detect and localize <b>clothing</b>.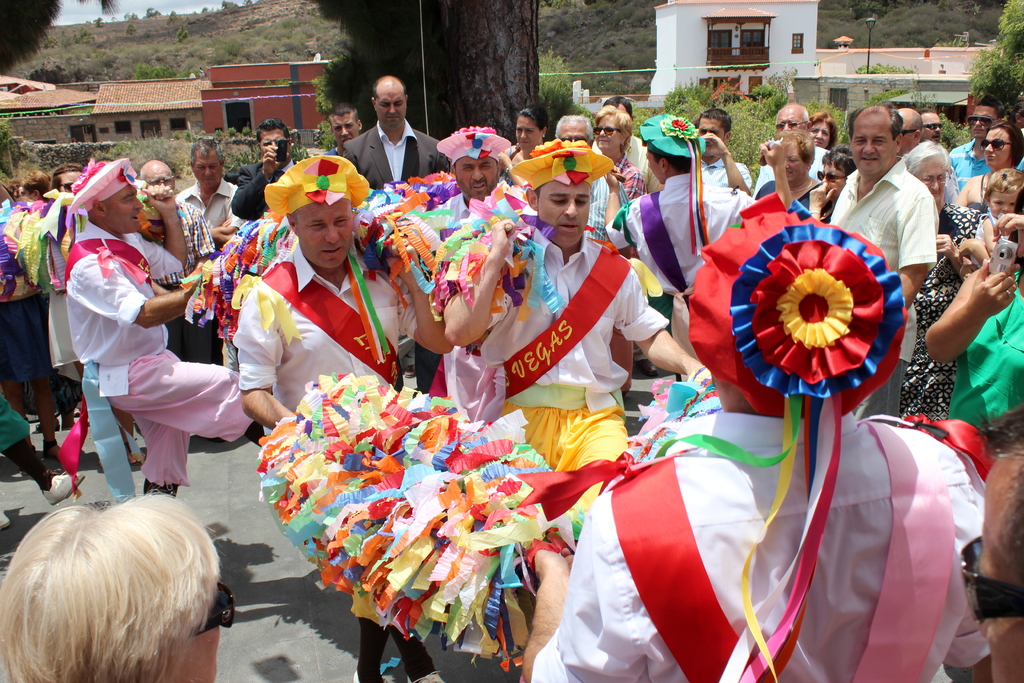
Localized at 527, 415, 991, 682.
